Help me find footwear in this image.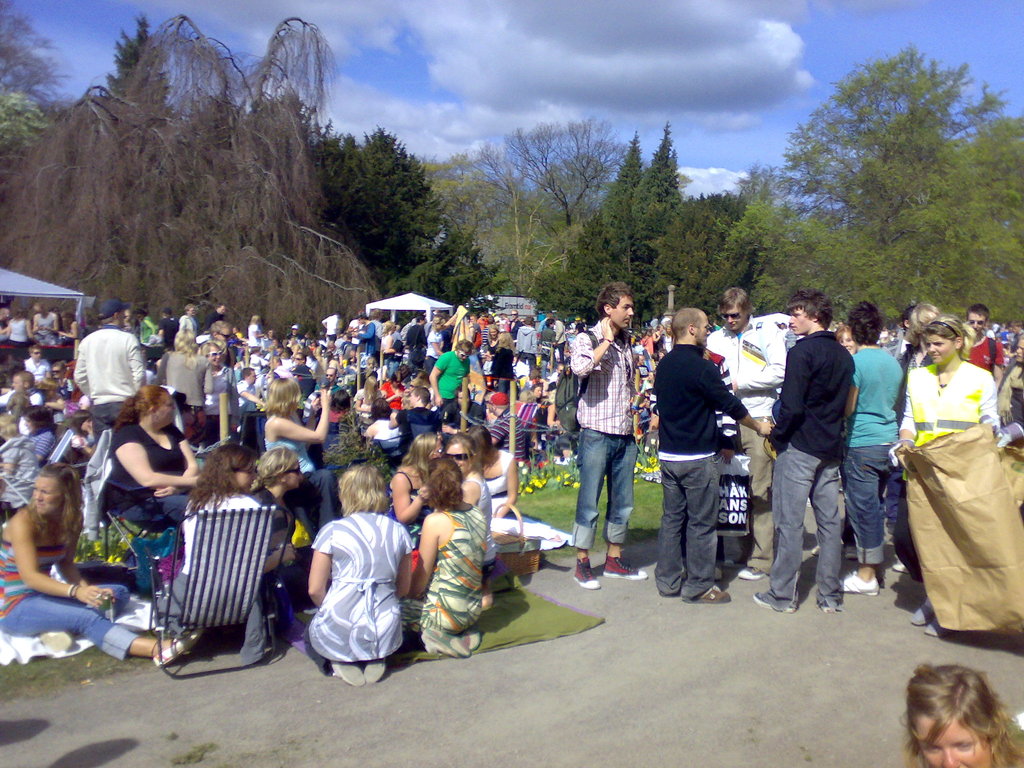
Found it: [x1=609, y1=557, x2=652, y2=577].
